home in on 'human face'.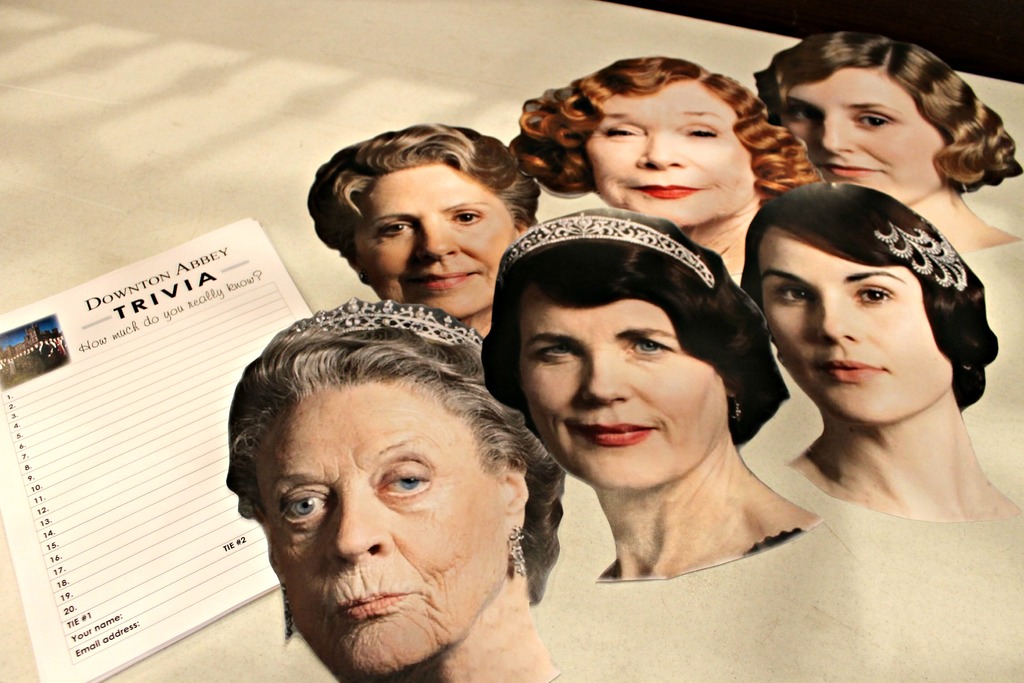
Homed in at [x1=516, y1=274, x2=736, y2=488].
